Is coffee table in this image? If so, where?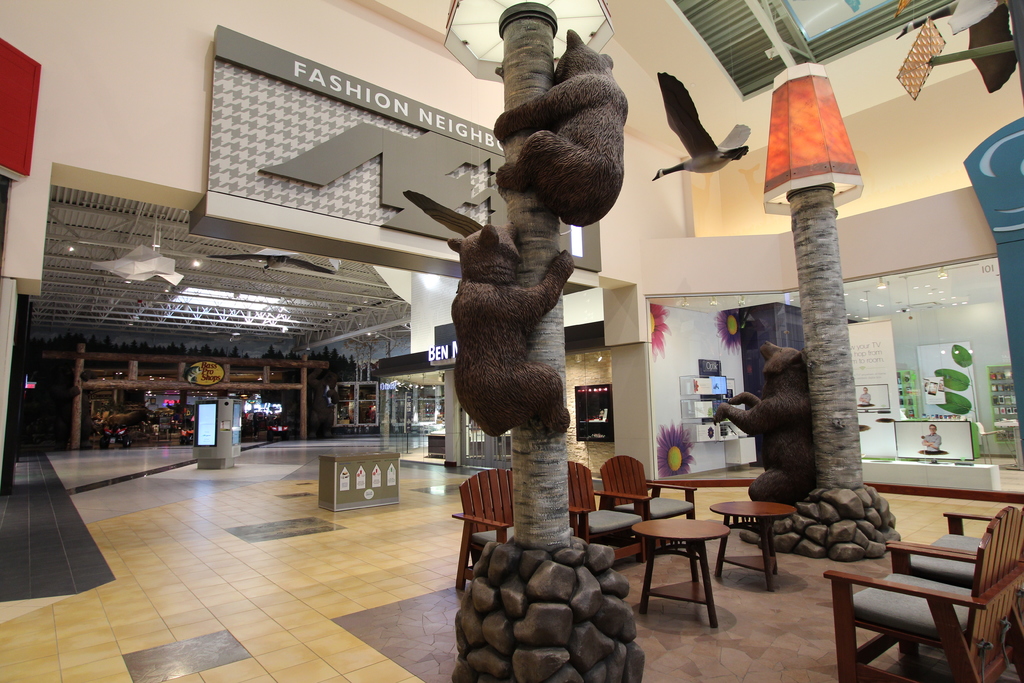
Yes, at bbox=[632, 516, 730, 630].
